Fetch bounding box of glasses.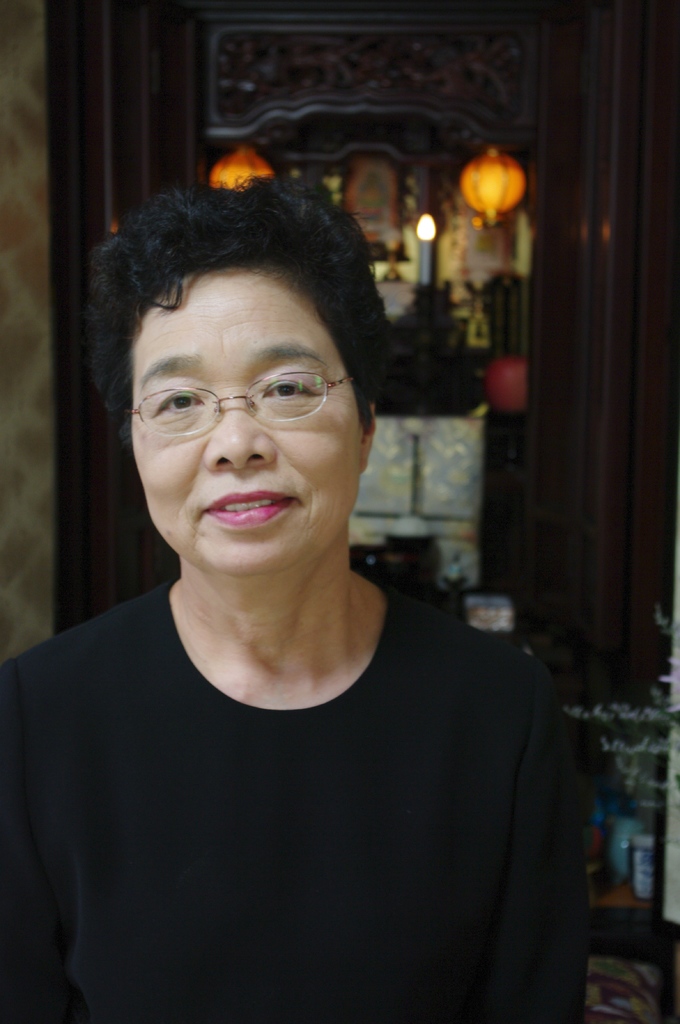
Bbox: [121,364,358,437].
